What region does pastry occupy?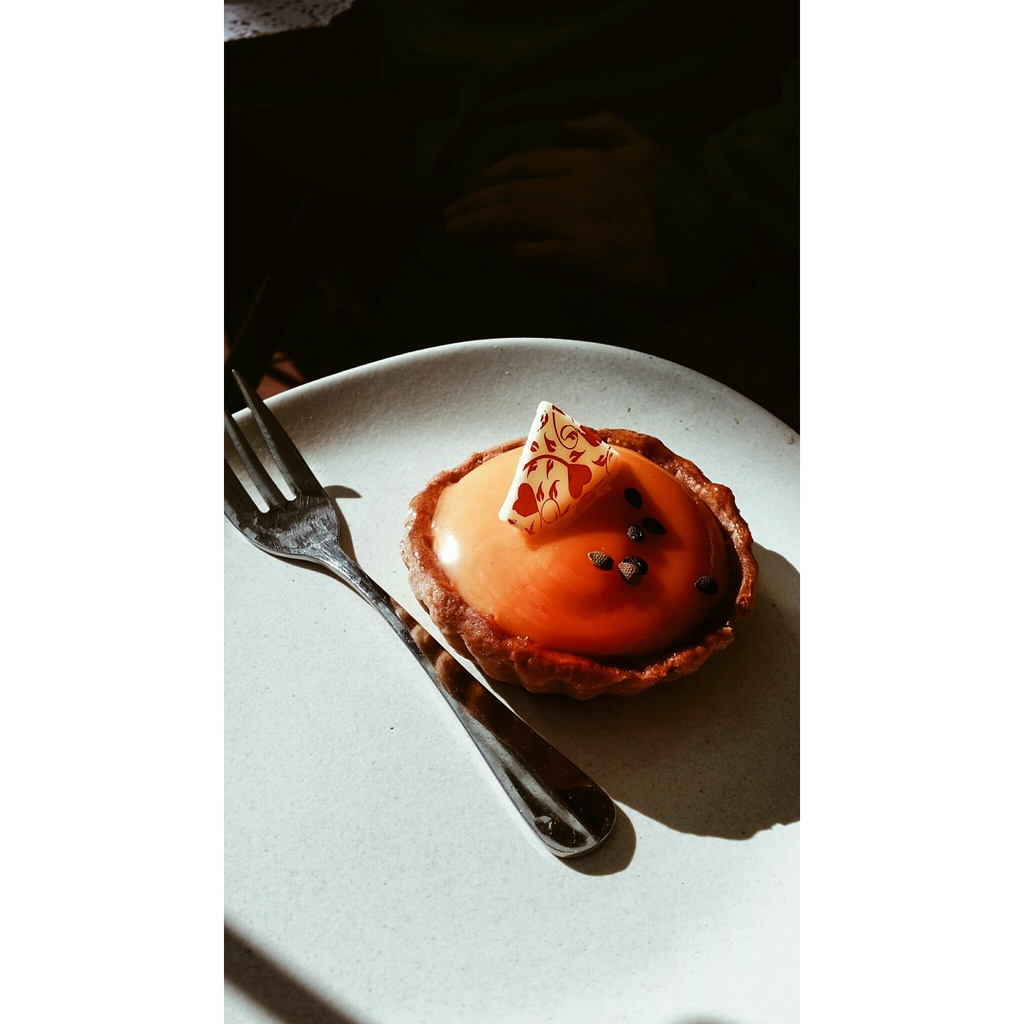
detection(415, 441, 760, 701).
